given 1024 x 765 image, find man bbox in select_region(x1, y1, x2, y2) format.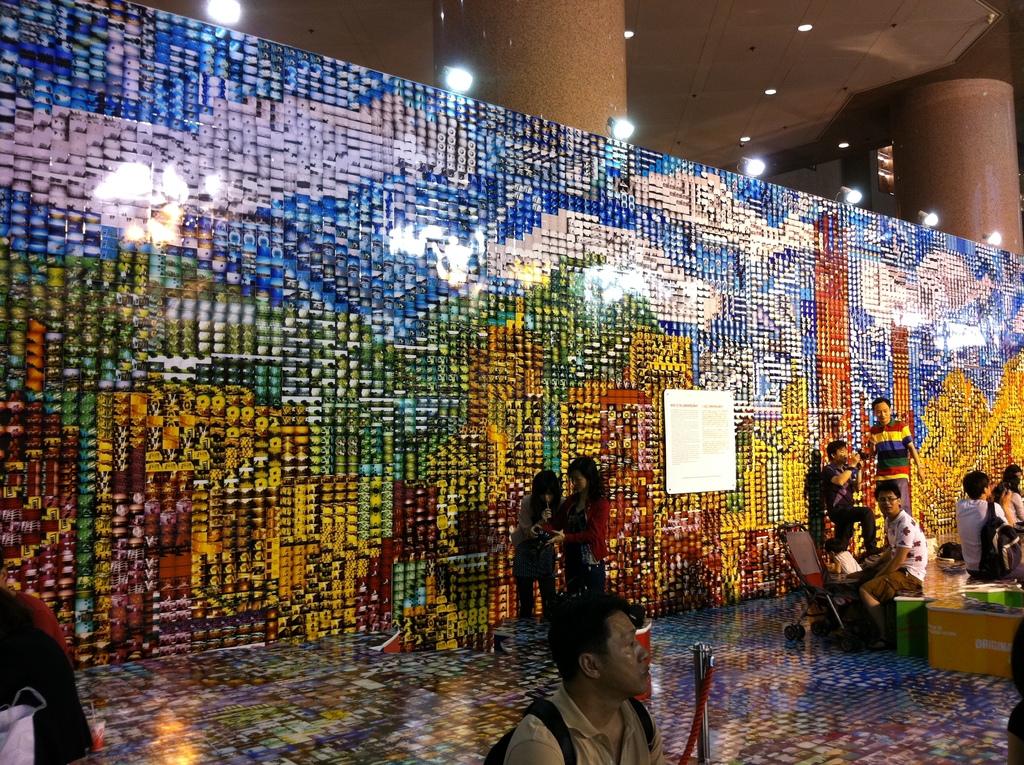
select_region(958, 474, 1015, 569).
